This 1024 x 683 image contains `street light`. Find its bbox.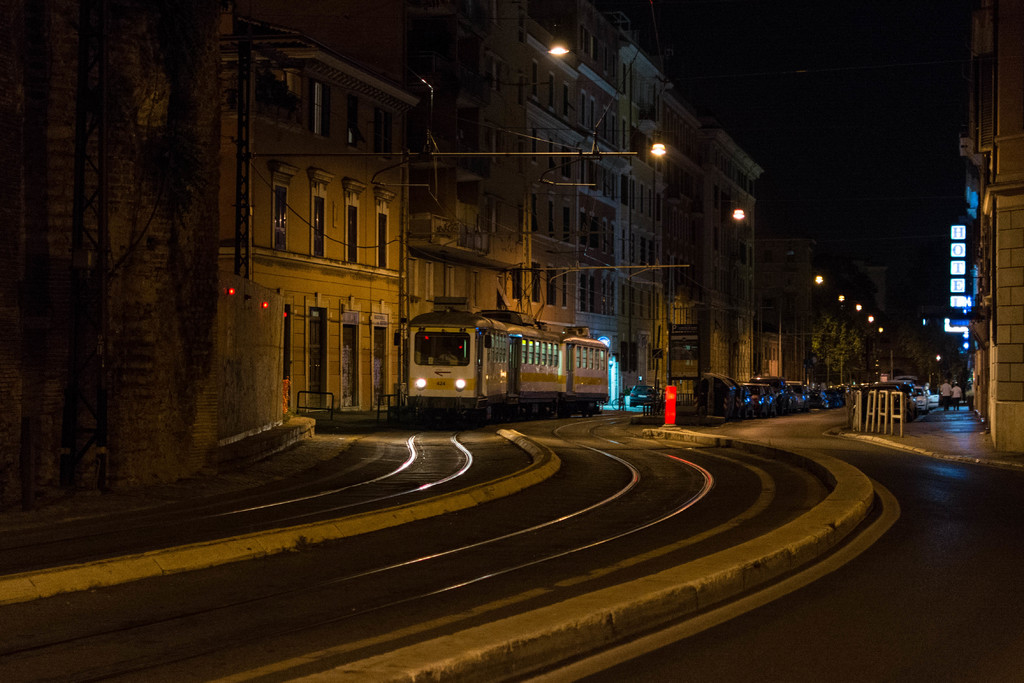
Rect(651, 138, 675, 385).
